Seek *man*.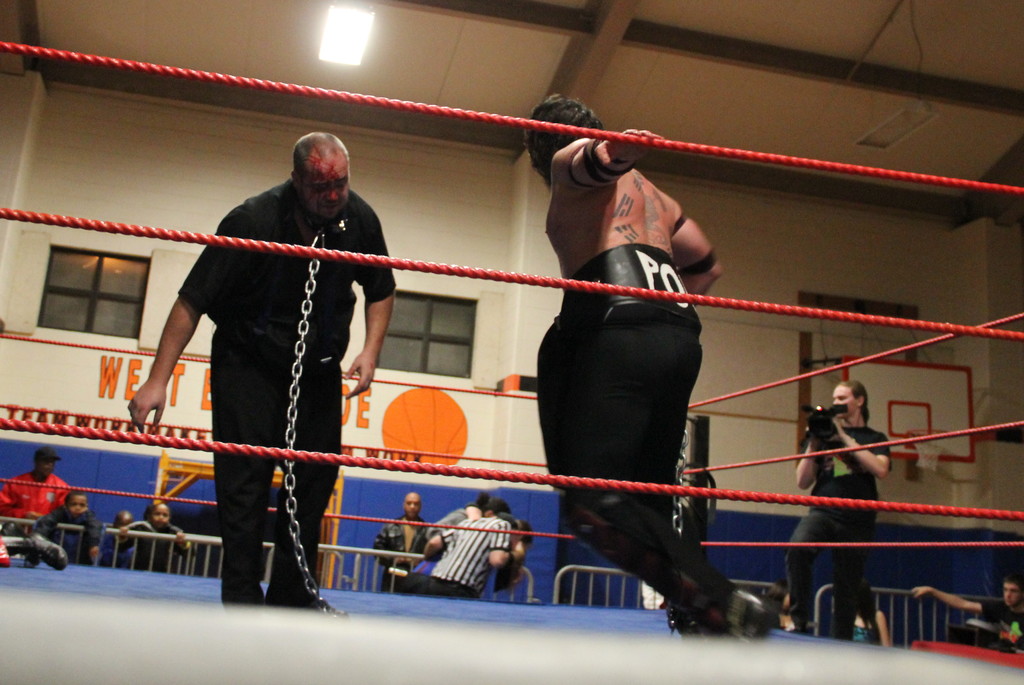
157 119 383 620.
